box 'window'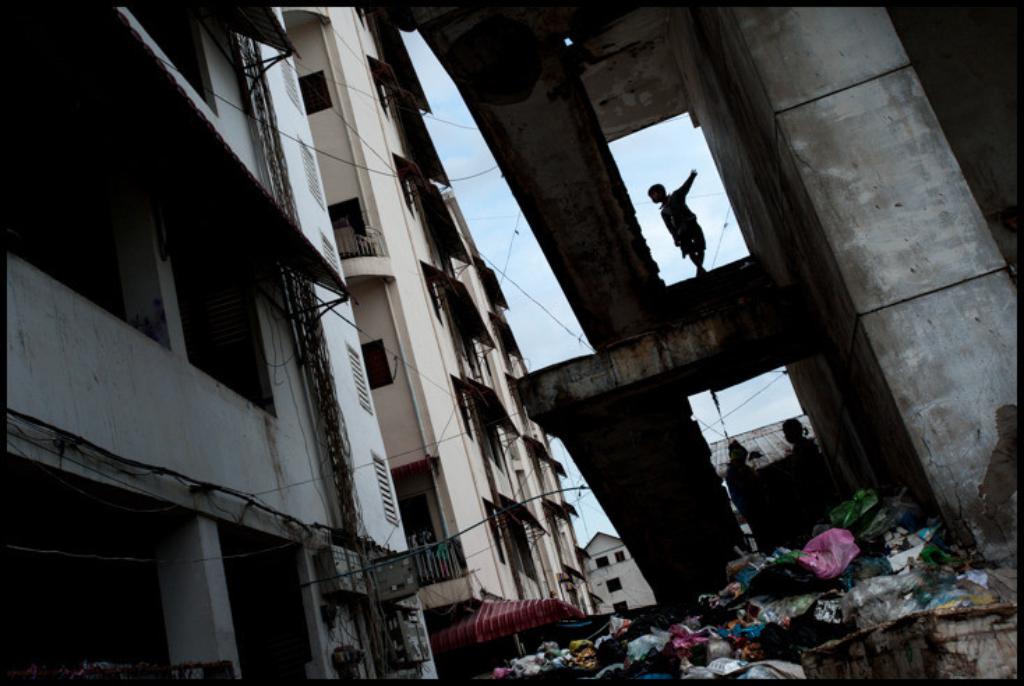
(324, 199, 372, 264)
